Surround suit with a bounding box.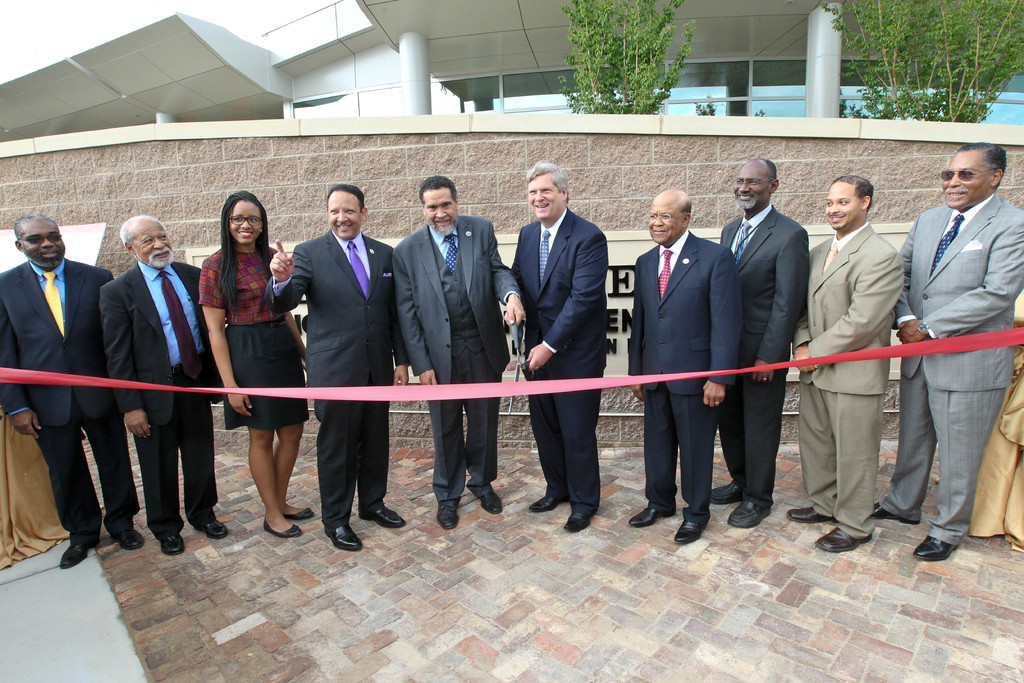
region(391, 213, 528, 498).
